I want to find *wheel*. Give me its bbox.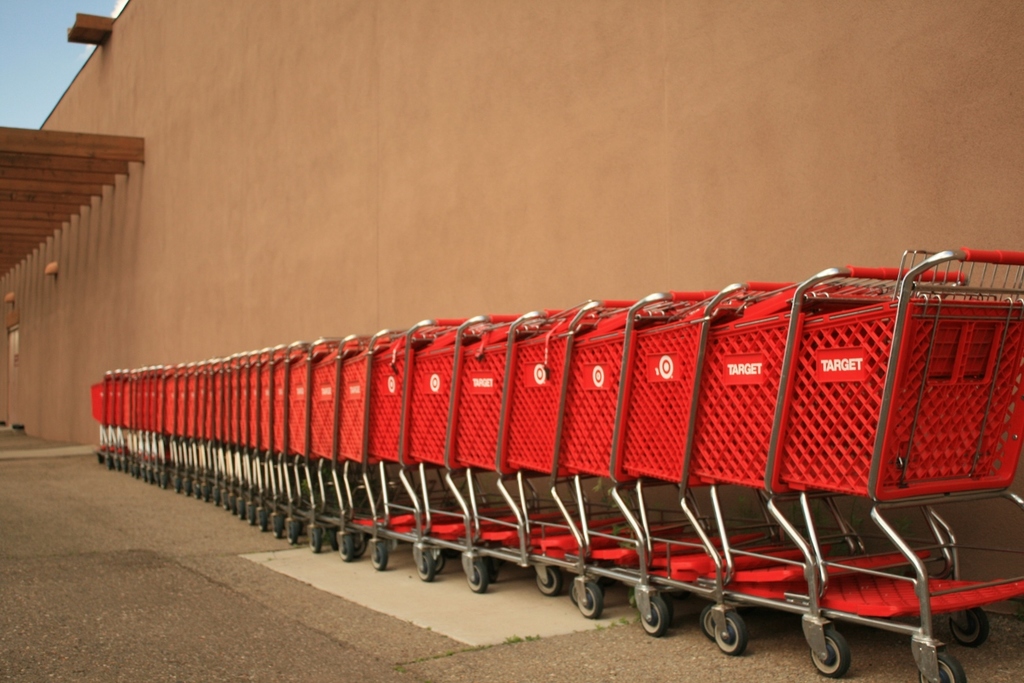
select_region(237, 500, 245, 518).
